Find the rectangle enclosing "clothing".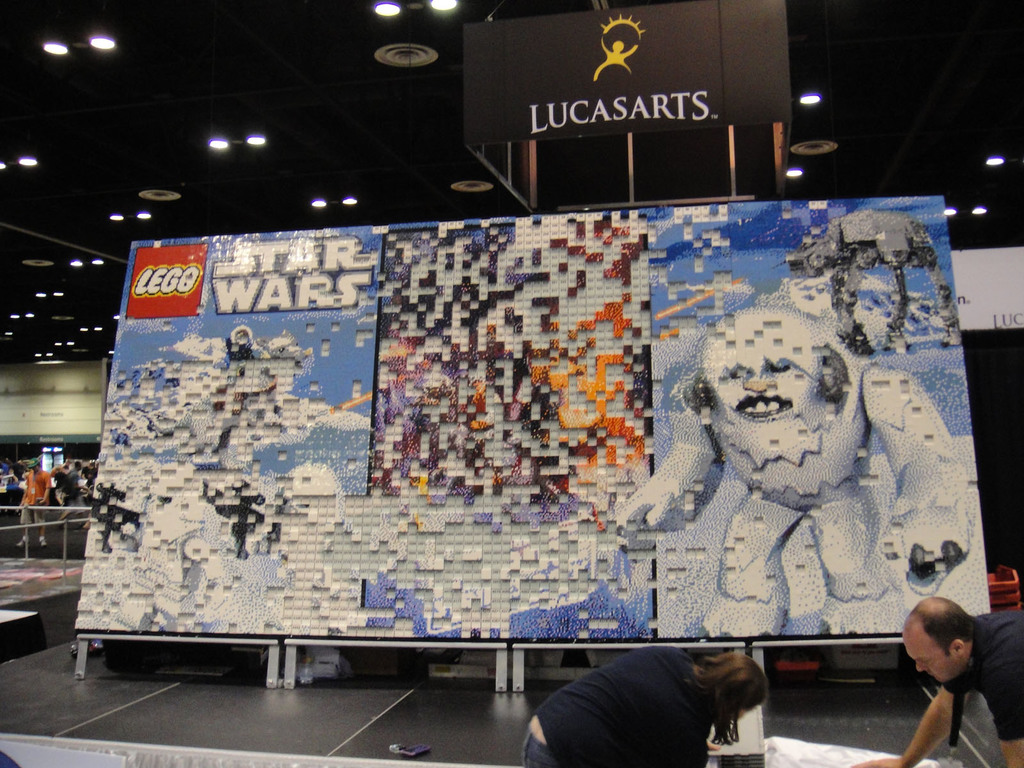
[533,646,713,767].
